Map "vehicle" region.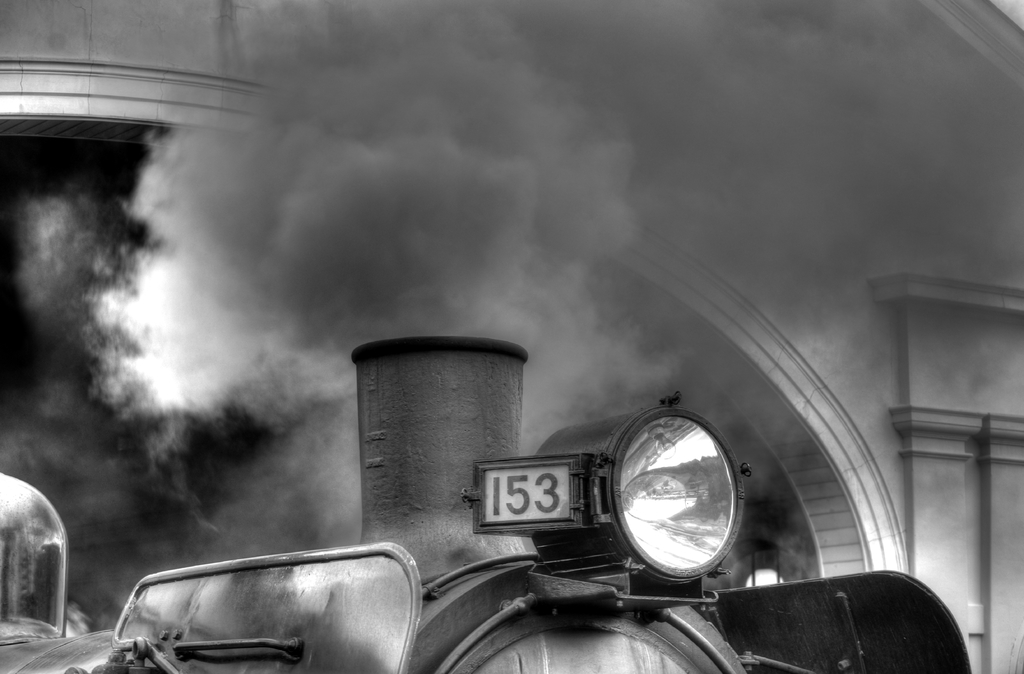
Mapped to x1=0, y1=334, x2=970, y2=673.
